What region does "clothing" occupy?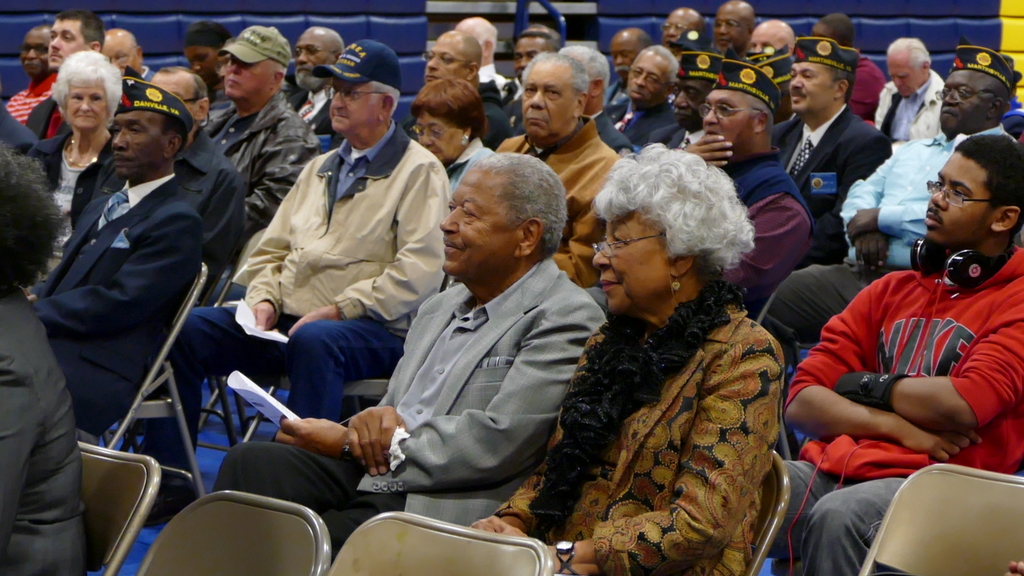
205, 93, 321, 242.
